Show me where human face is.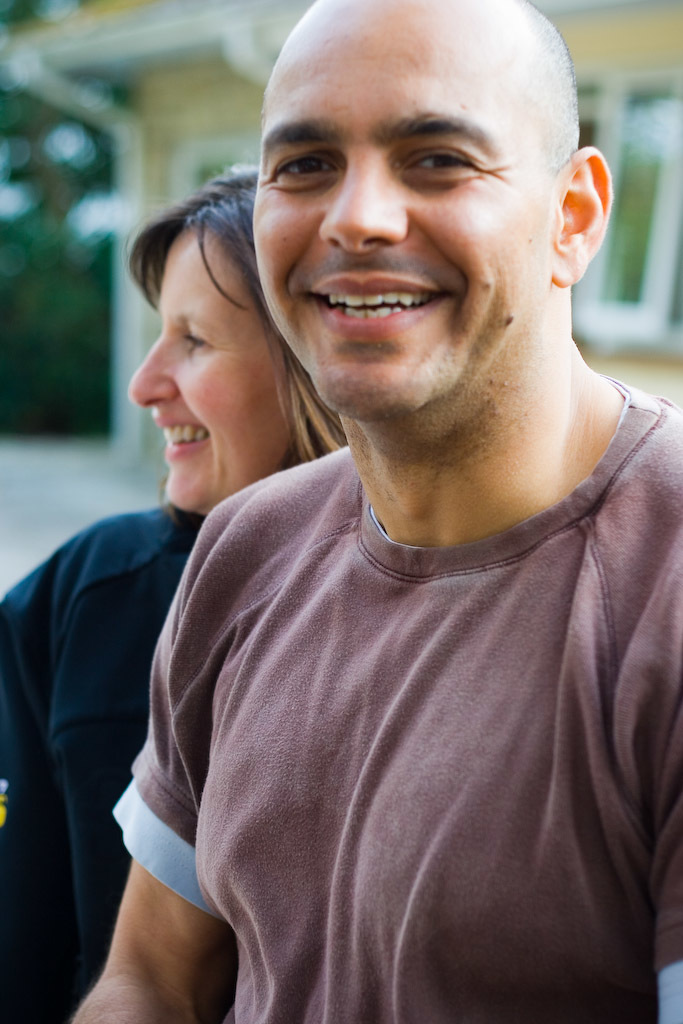
human face is at (251,26,551,420).
